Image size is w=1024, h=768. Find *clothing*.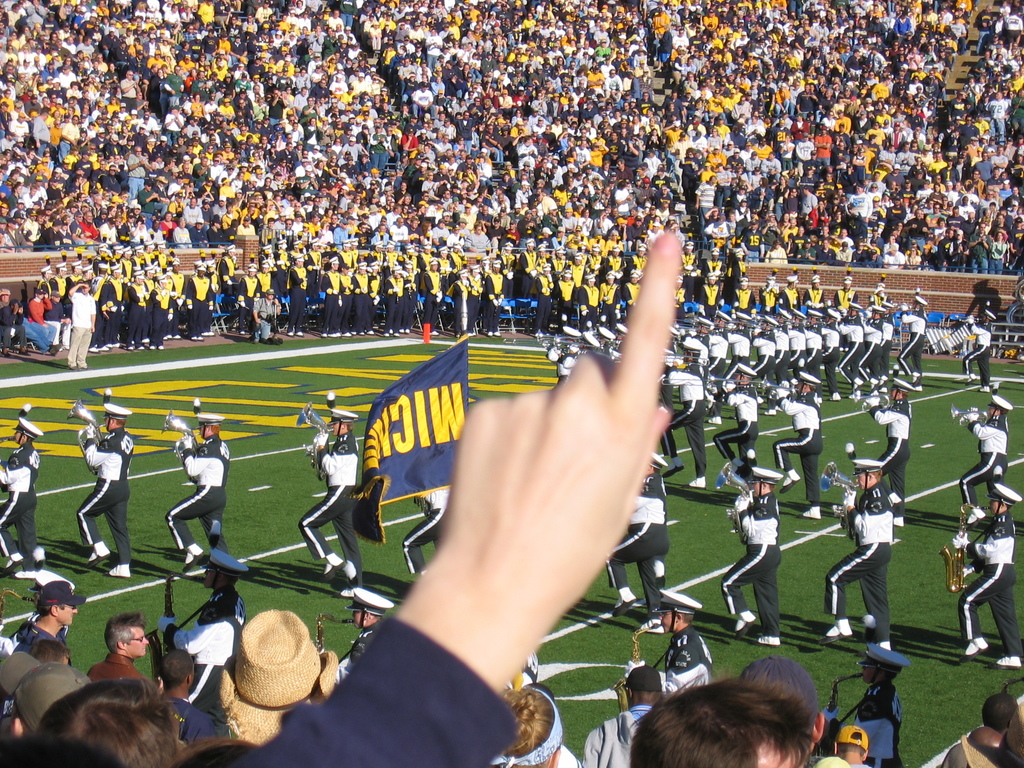
bbox=(850, 452, 916, 656).
